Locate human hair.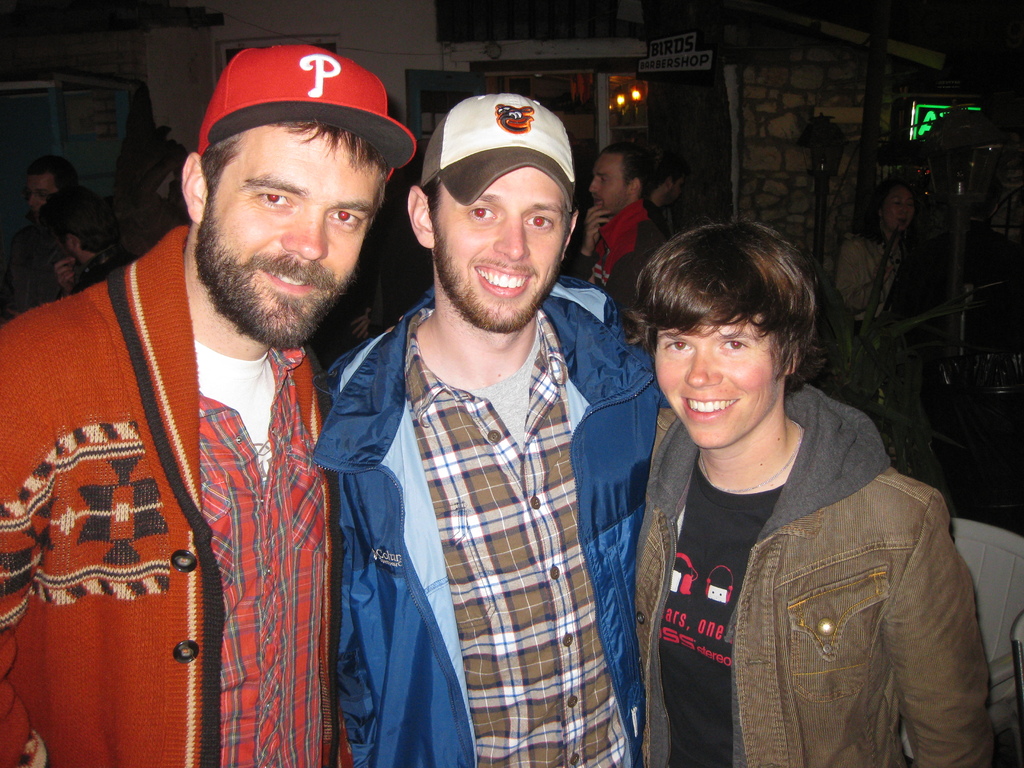
Bounding box: box(420, 175, 440, 227).
